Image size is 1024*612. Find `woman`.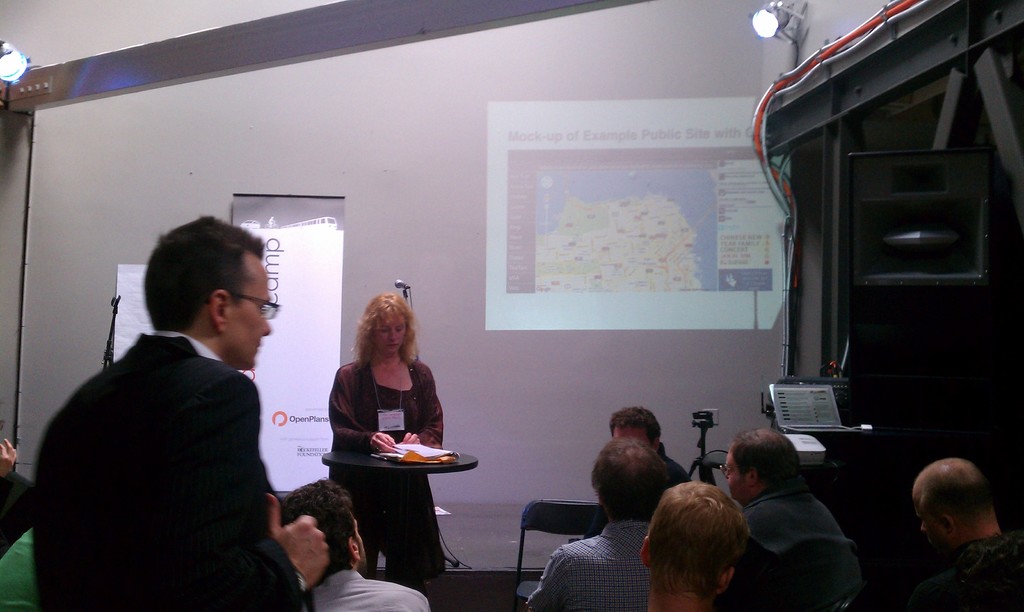
box(321, 293, 451, 591).
